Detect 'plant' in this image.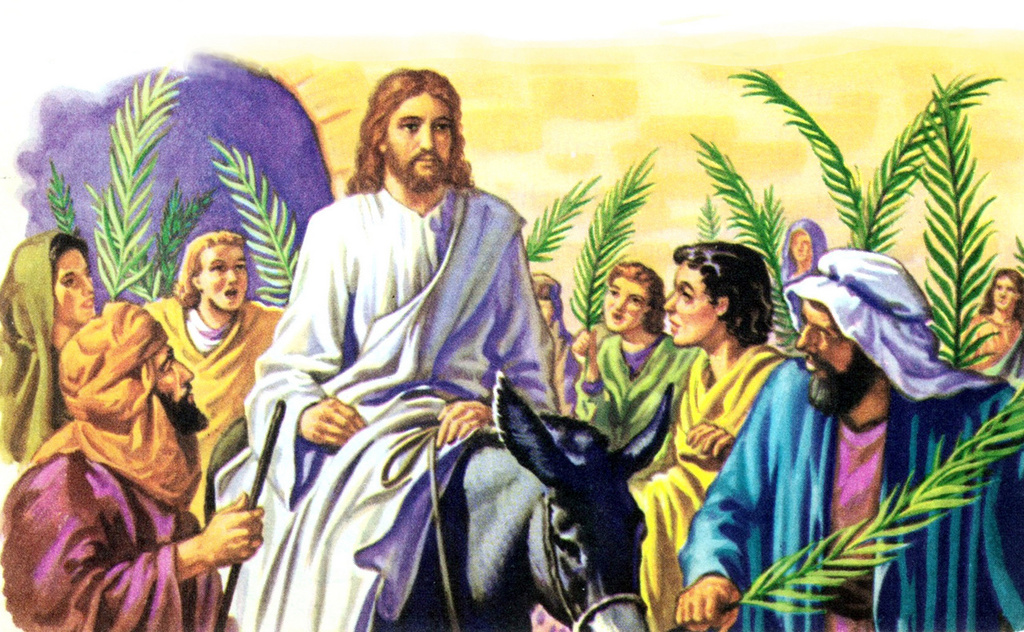
Detection: bbox(526, 164, 600, 262).
